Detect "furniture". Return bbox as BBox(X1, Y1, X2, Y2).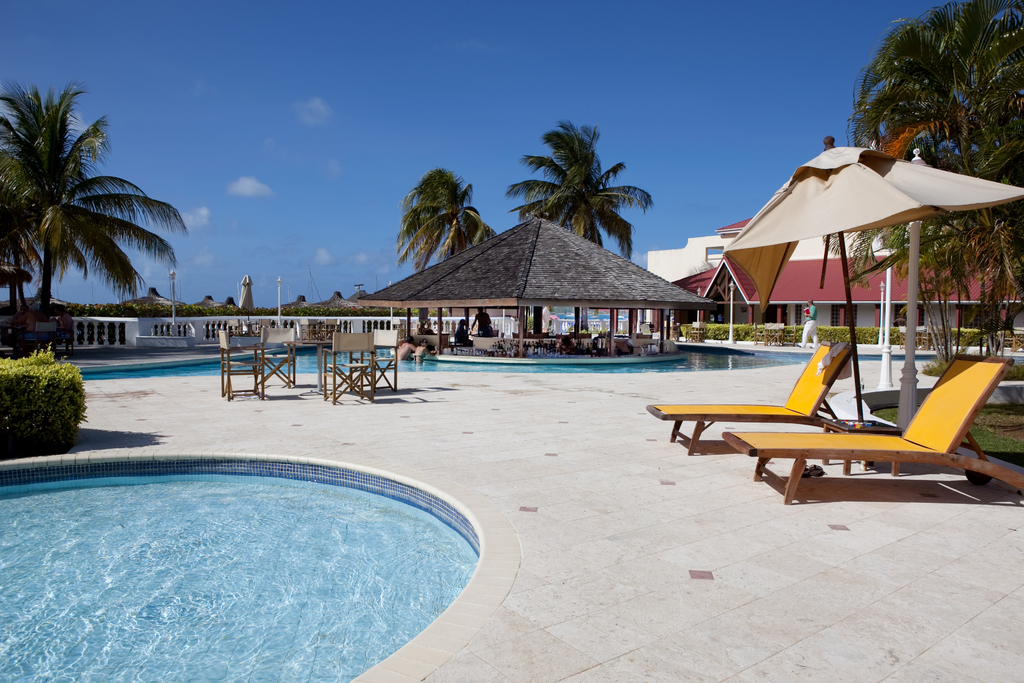
BBox(722, 354, 1023, 504).
